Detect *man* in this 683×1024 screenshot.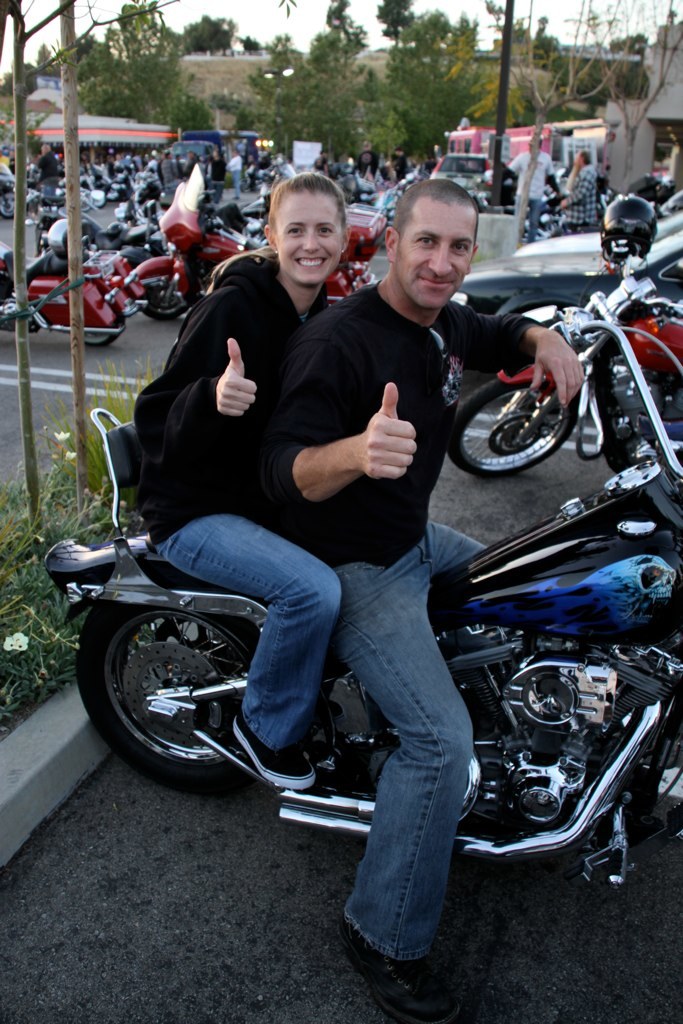
Detection: {"left": 246, "top": 178, "right": 584, "bottom": 1011}.
